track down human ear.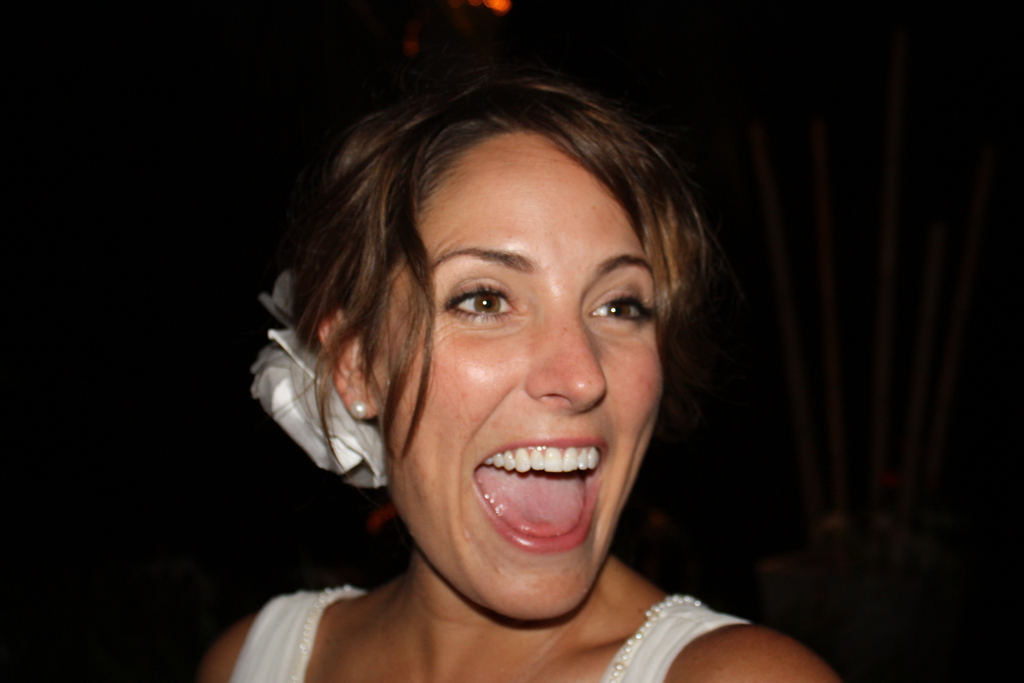
Tracked to 317, 313, 378, 419.
